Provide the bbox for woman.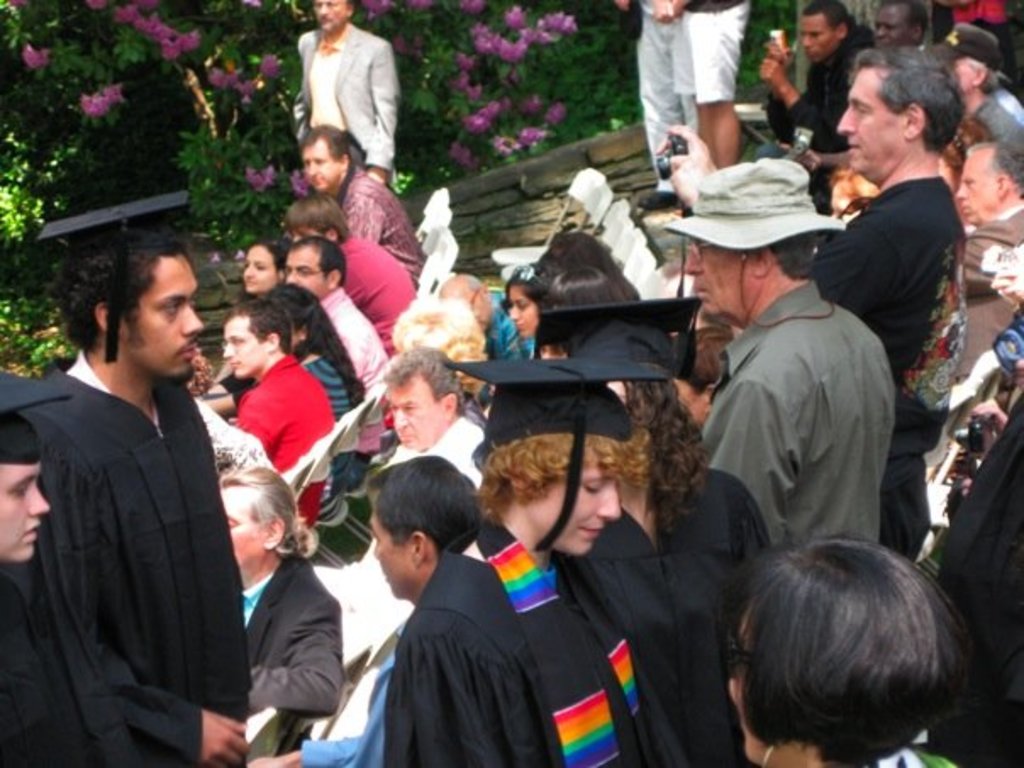
259 280 361 478.
